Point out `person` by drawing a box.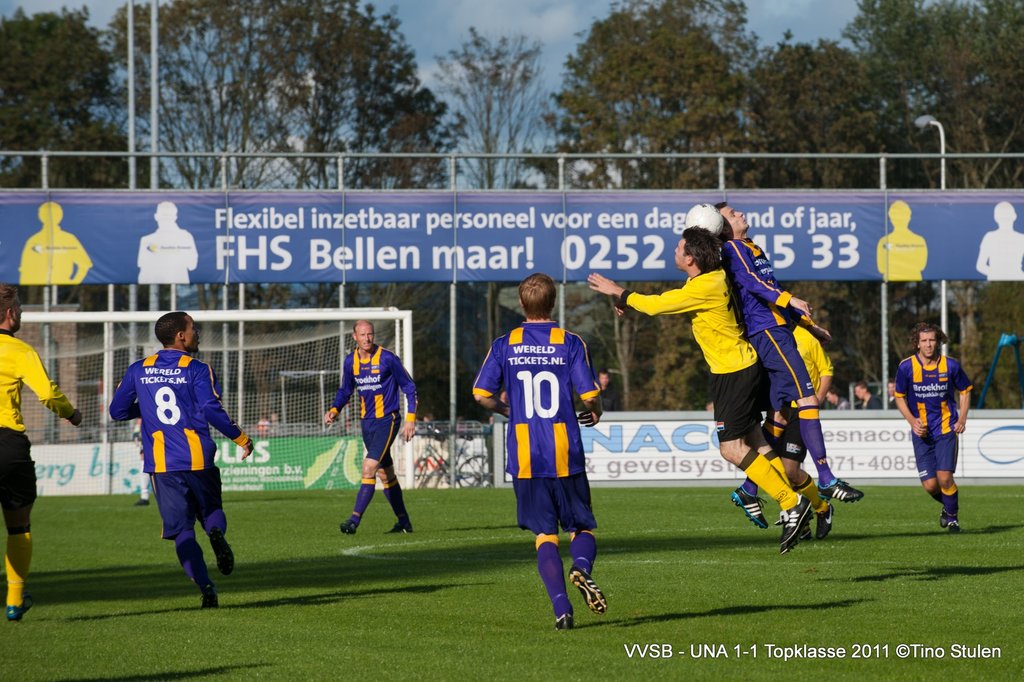
109:309:258:610.
